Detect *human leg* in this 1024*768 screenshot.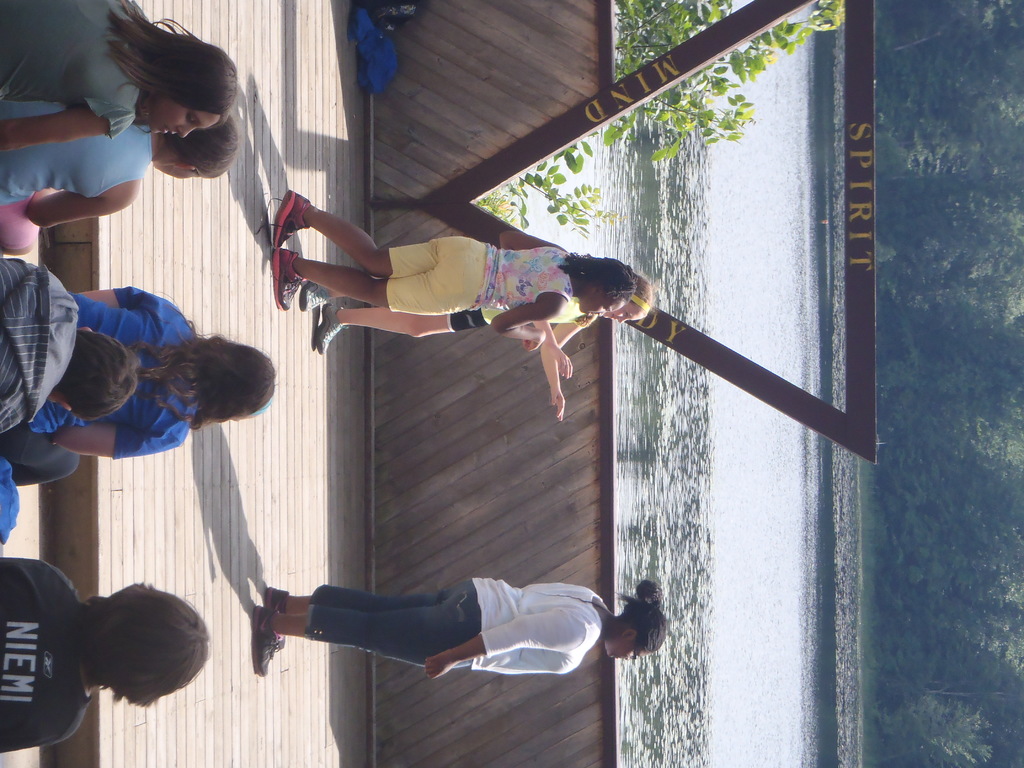
Detection: BBox(255, 595, 477, 677).
